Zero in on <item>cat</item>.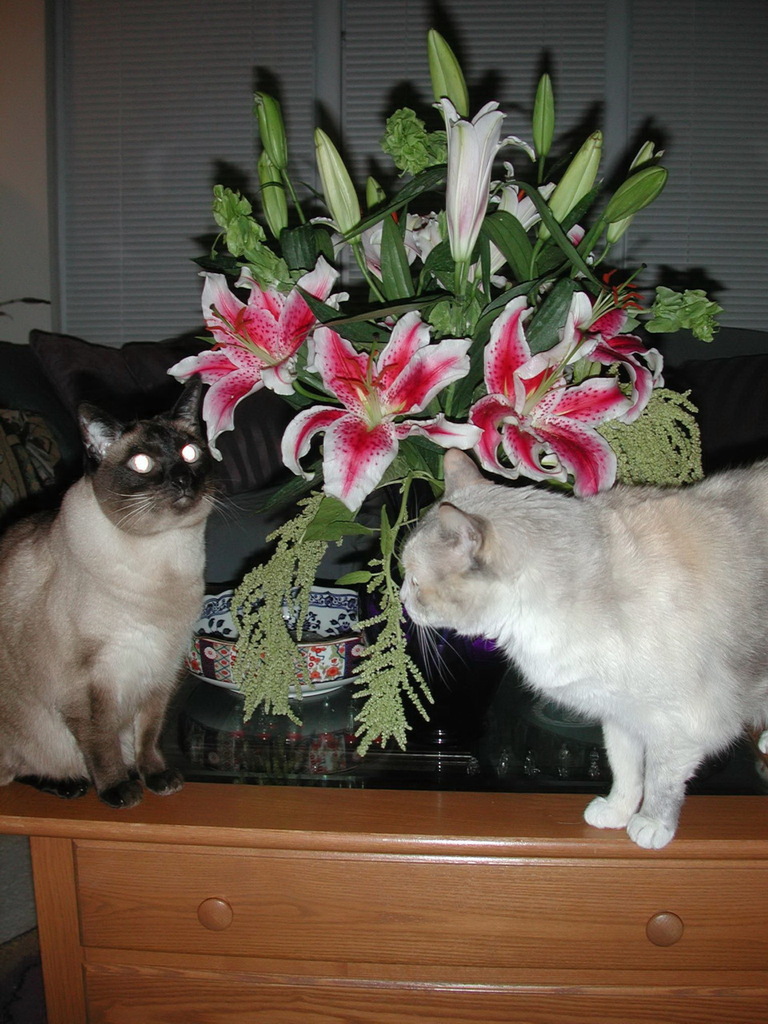
Zeroed in: [left=0, top=363, right=248, bottom=803].
